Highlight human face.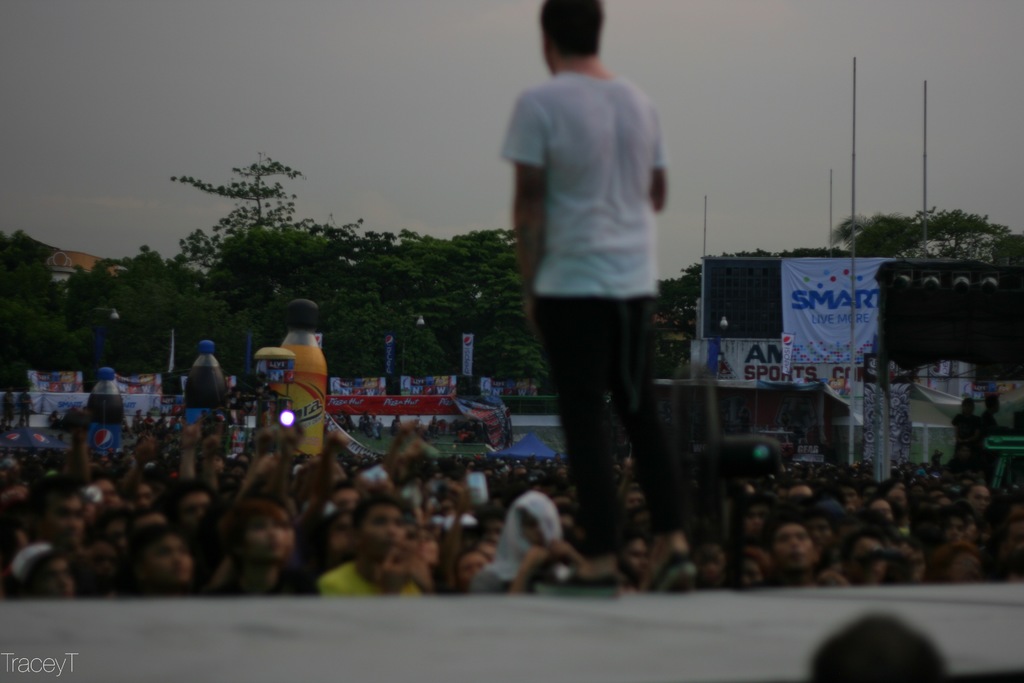
Highlighted region: x1=335 y1=487 x2=356 y2=513.
